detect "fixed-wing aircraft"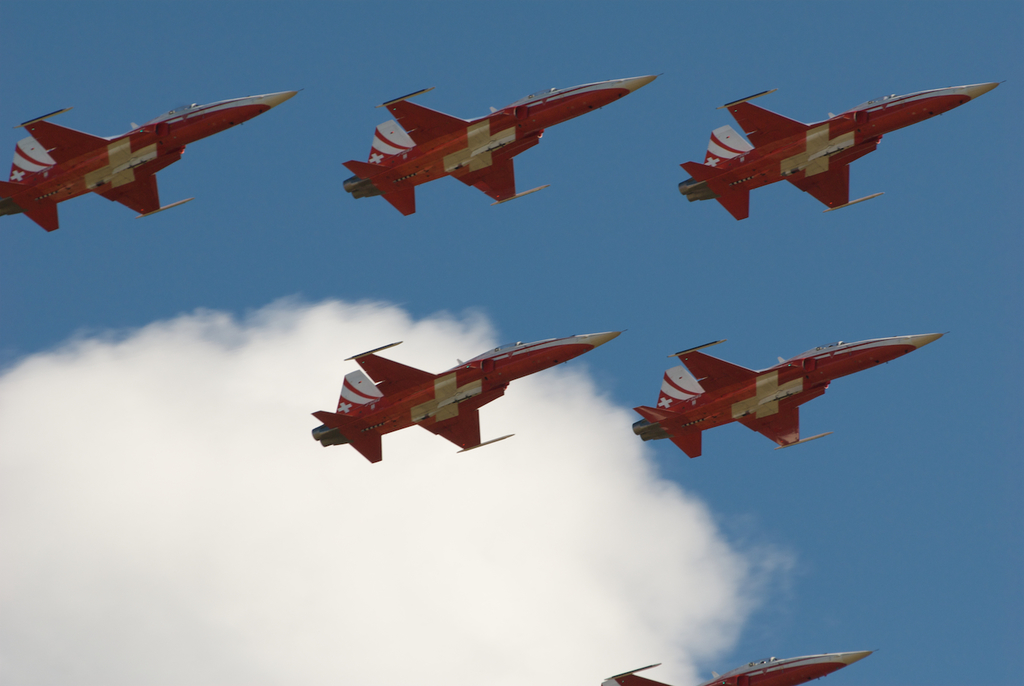
{"x1": 344, "y1": 69, "x2": 667, "y2": 221}
